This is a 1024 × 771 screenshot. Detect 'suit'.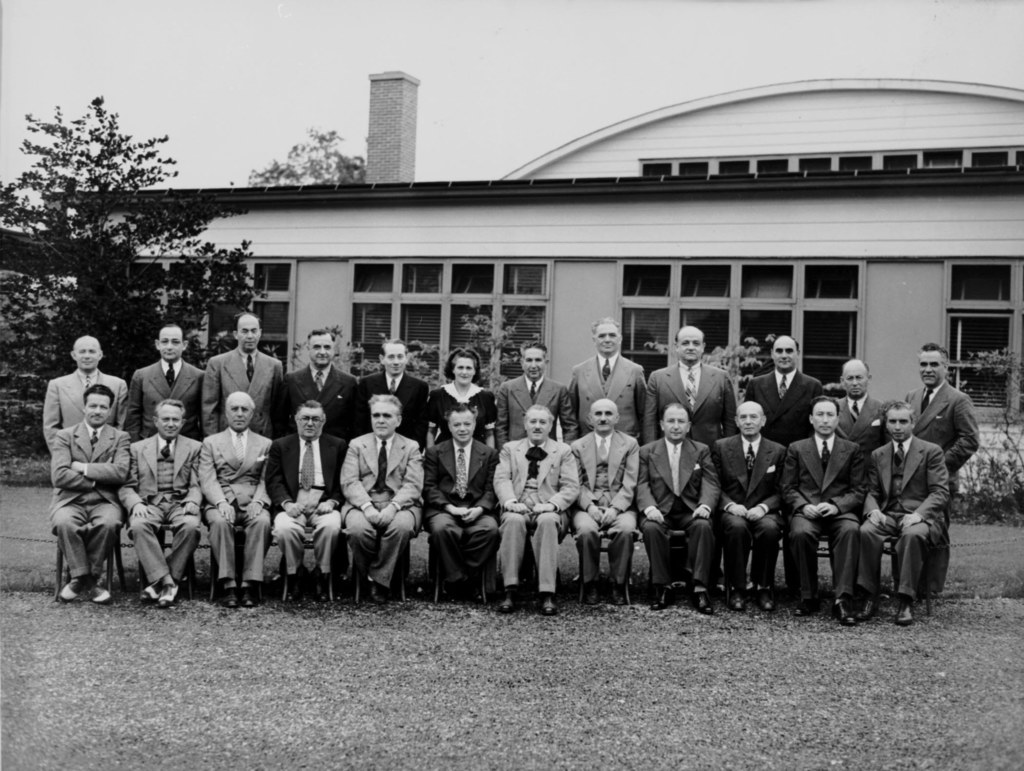
x1=118 y1=425 x2=206 y2=572.
